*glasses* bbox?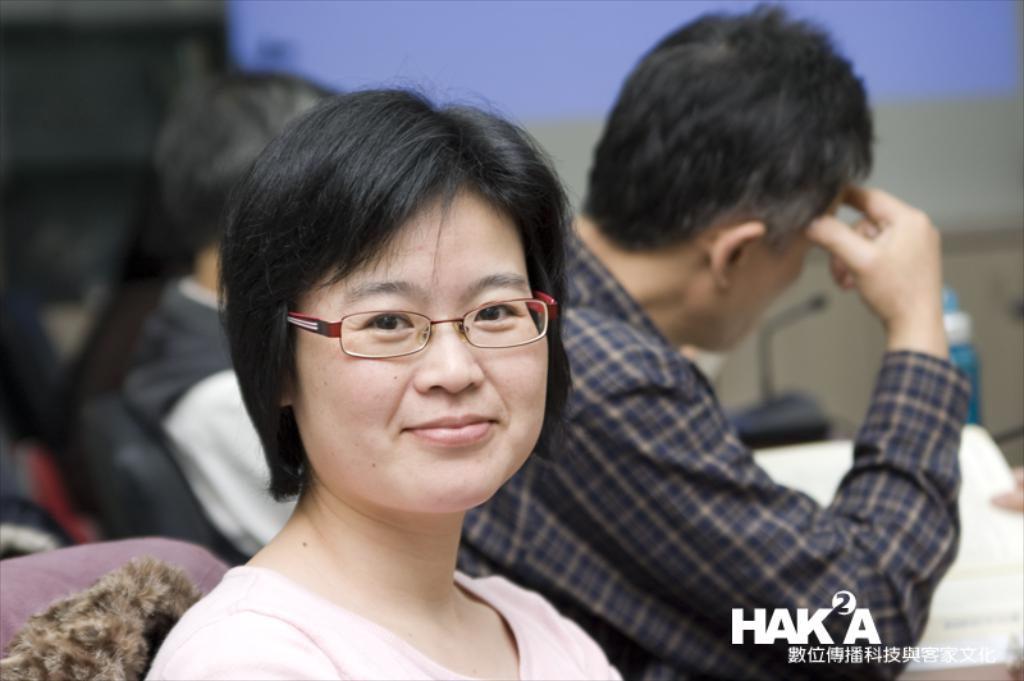
bbox=(280, 301, 561, 358)
